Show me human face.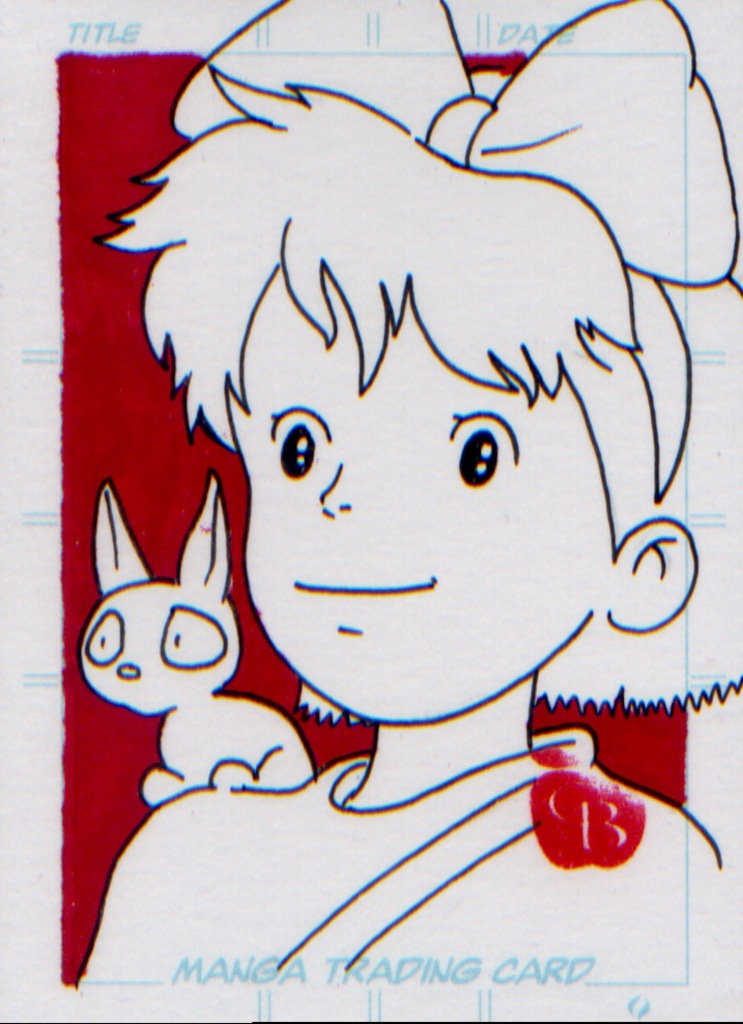
human face is here: 232 266 606 718.
